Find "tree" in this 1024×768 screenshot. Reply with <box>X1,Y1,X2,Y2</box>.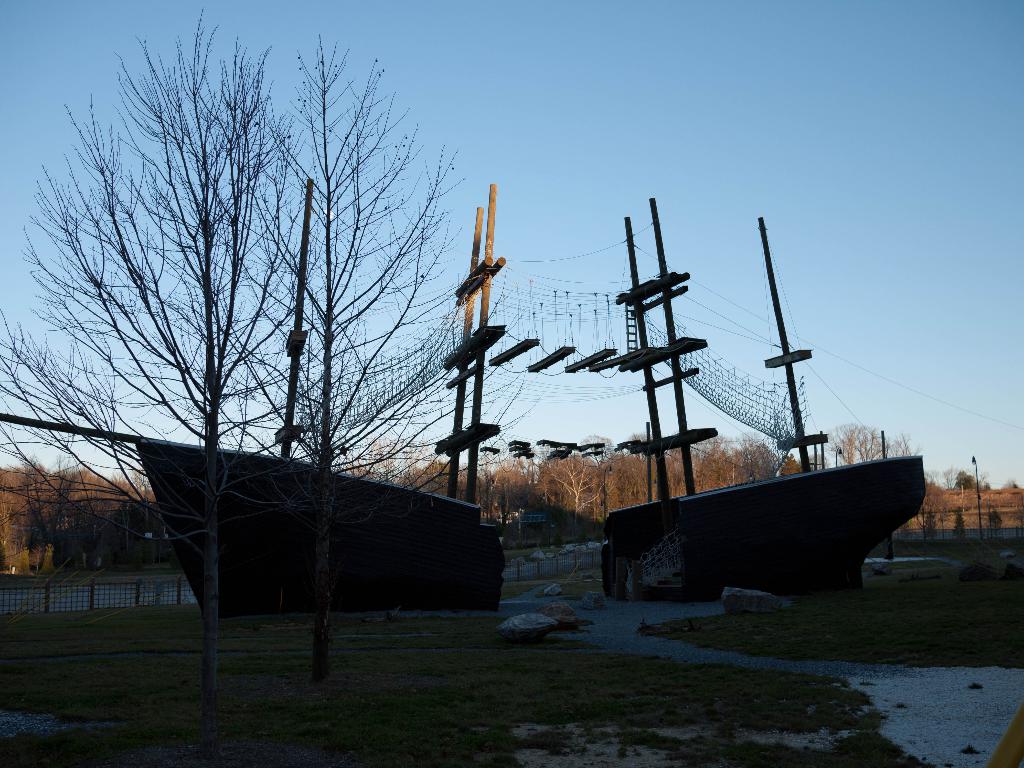
<box>918,505,940,550</box>.
